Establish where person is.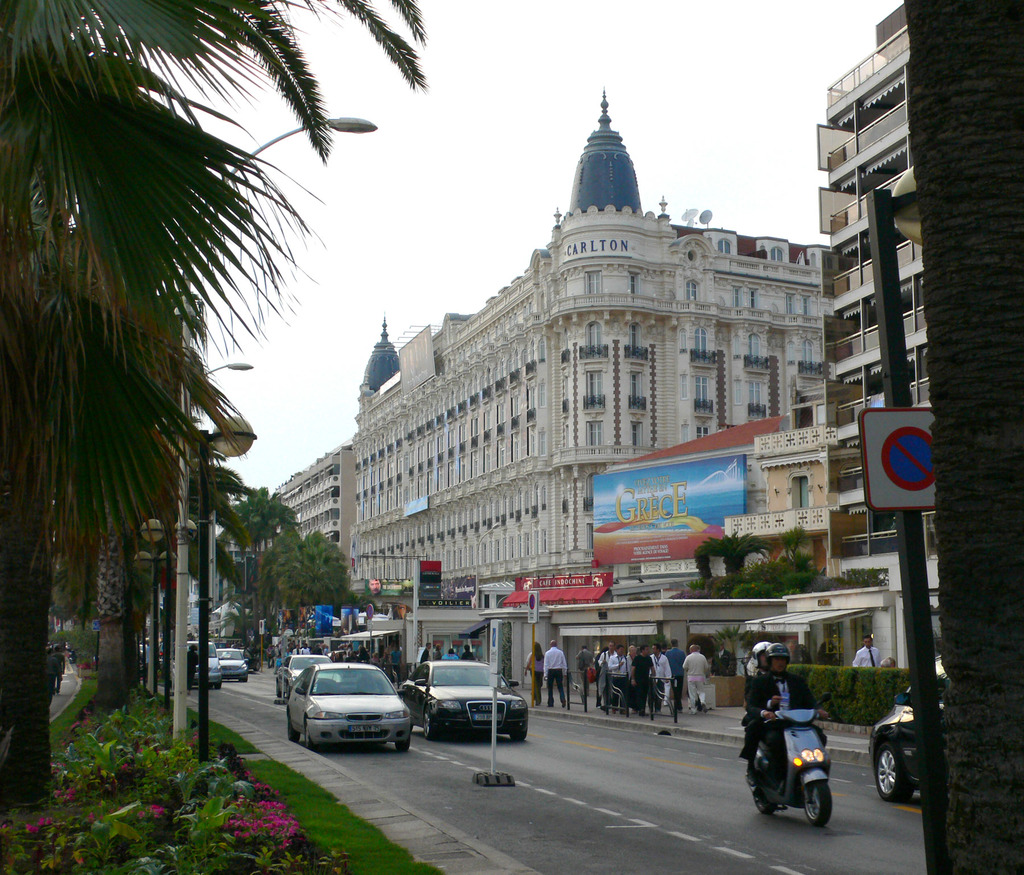
Established at x1=522, y1=644, x2=546, y2=704.
